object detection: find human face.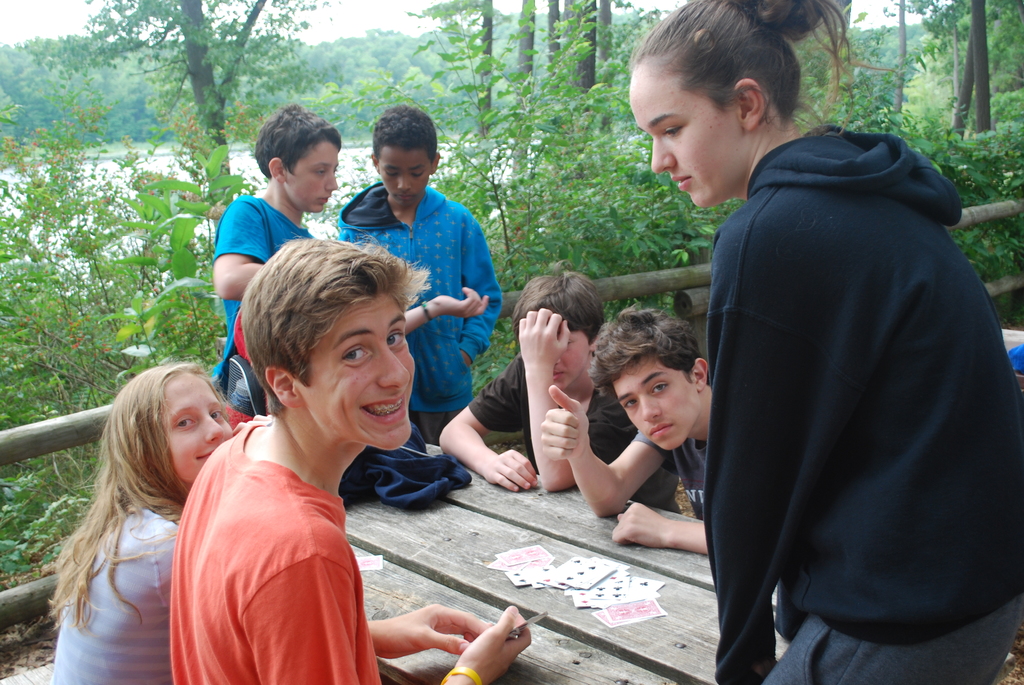
[282, 138, 339, 217].
